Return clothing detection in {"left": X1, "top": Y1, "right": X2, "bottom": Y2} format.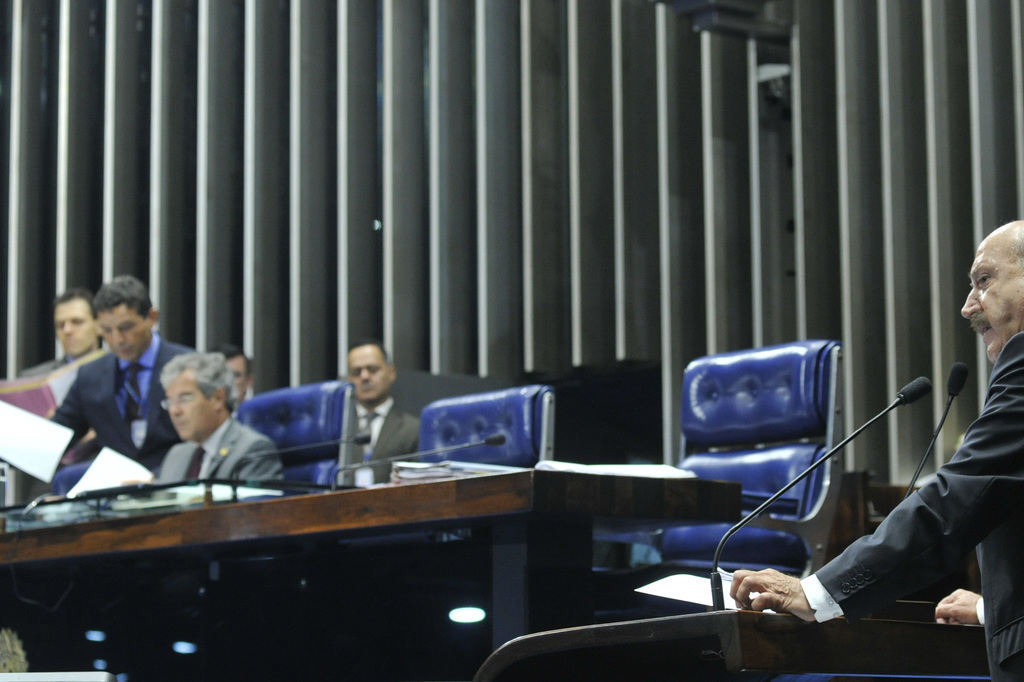
{"left": 42, "top": 334, "right": 194, "bottom": 461}.
